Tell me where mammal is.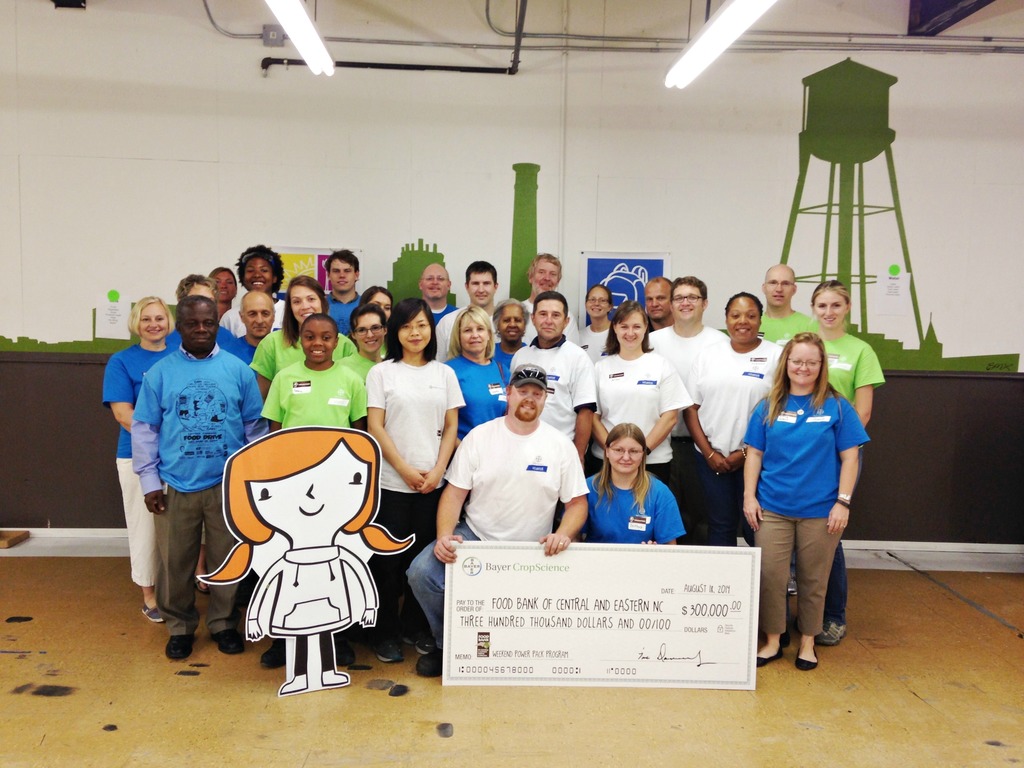
mammal is at l=490, t=298, r=537, b=373.
